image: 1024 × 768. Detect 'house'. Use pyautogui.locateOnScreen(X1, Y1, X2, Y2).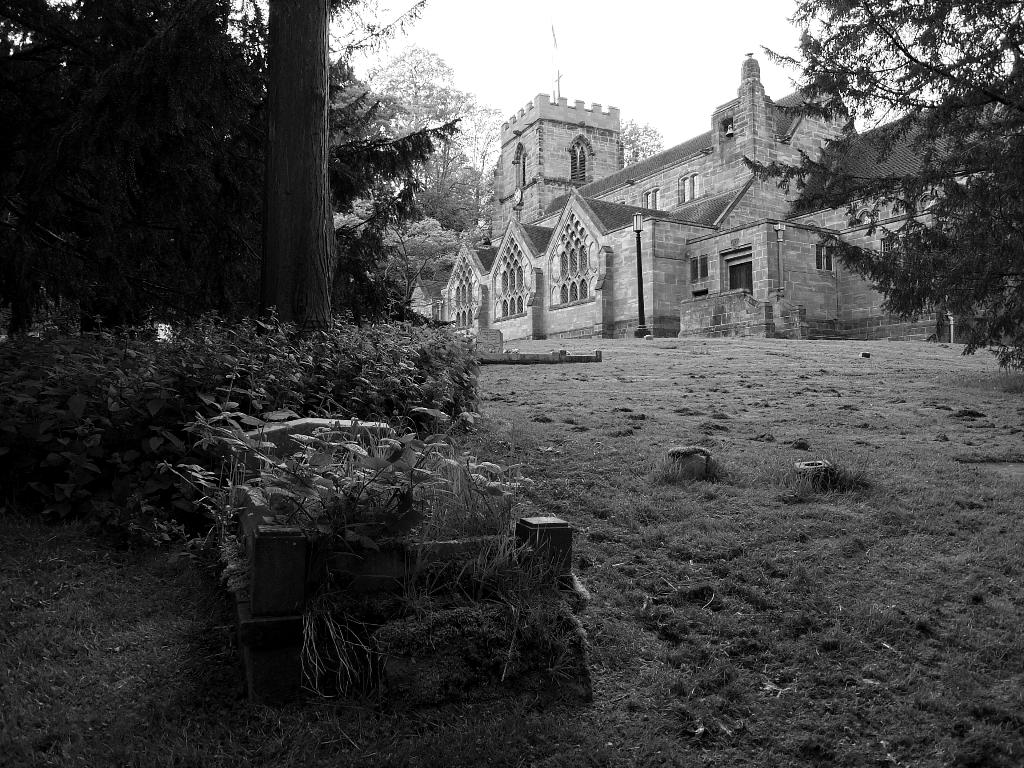
pyautogui.locateOnScreen(416, 47, 1023, 339).
